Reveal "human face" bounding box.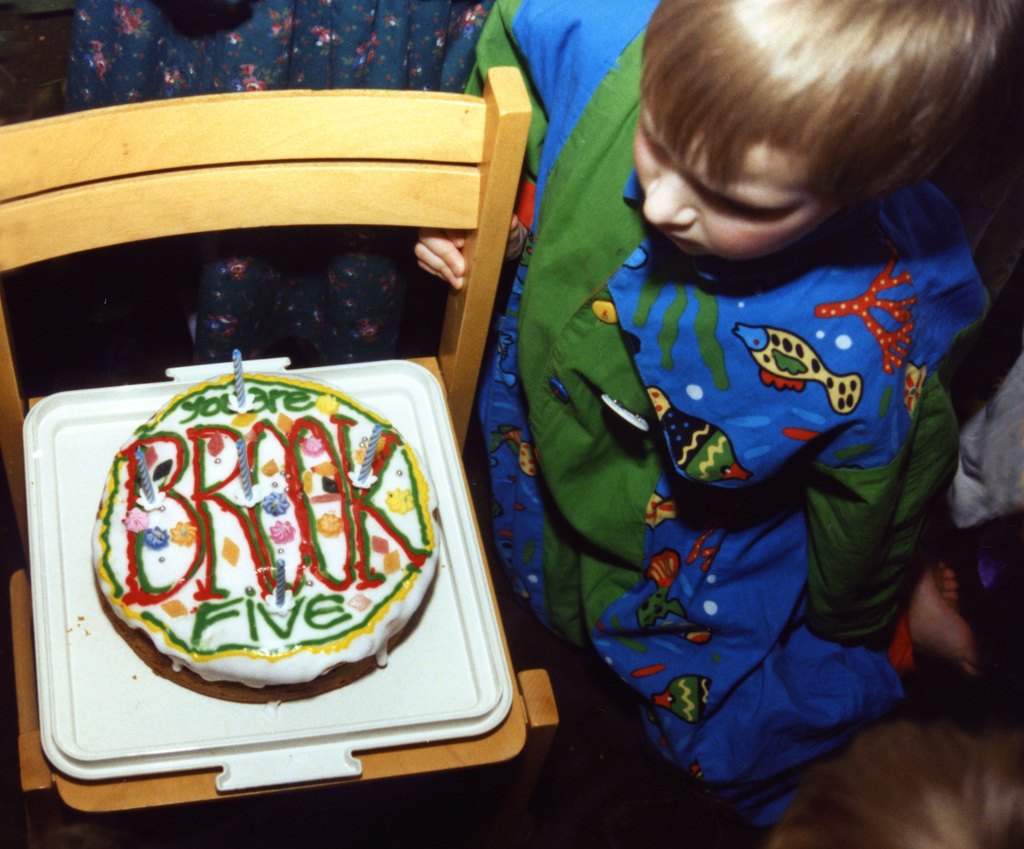
Revealed: (610, 93, 815, 266).
